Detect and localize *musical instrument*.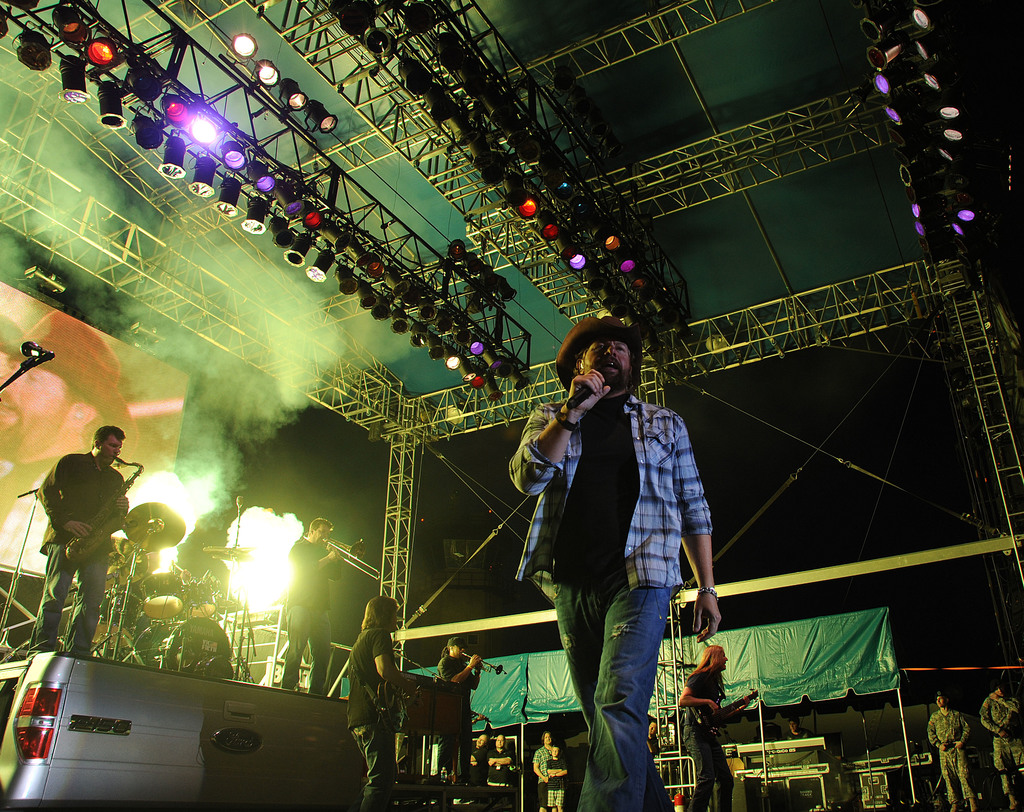
Localized at bbox=(200, 539, 249, 568).
